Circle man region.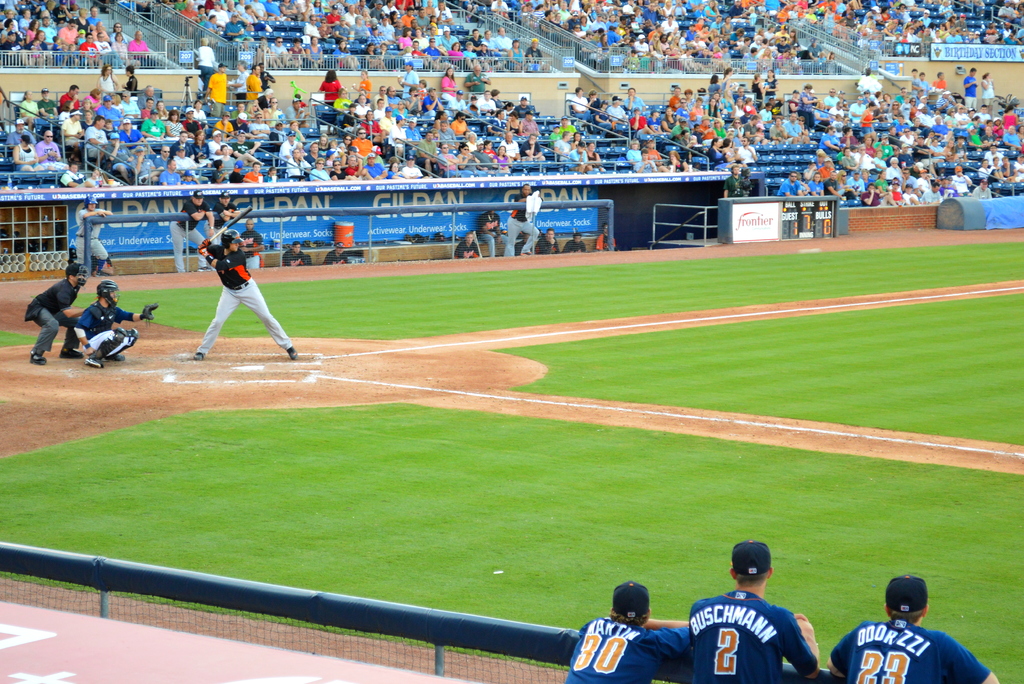
Region: (73, 276, 159, 370).
